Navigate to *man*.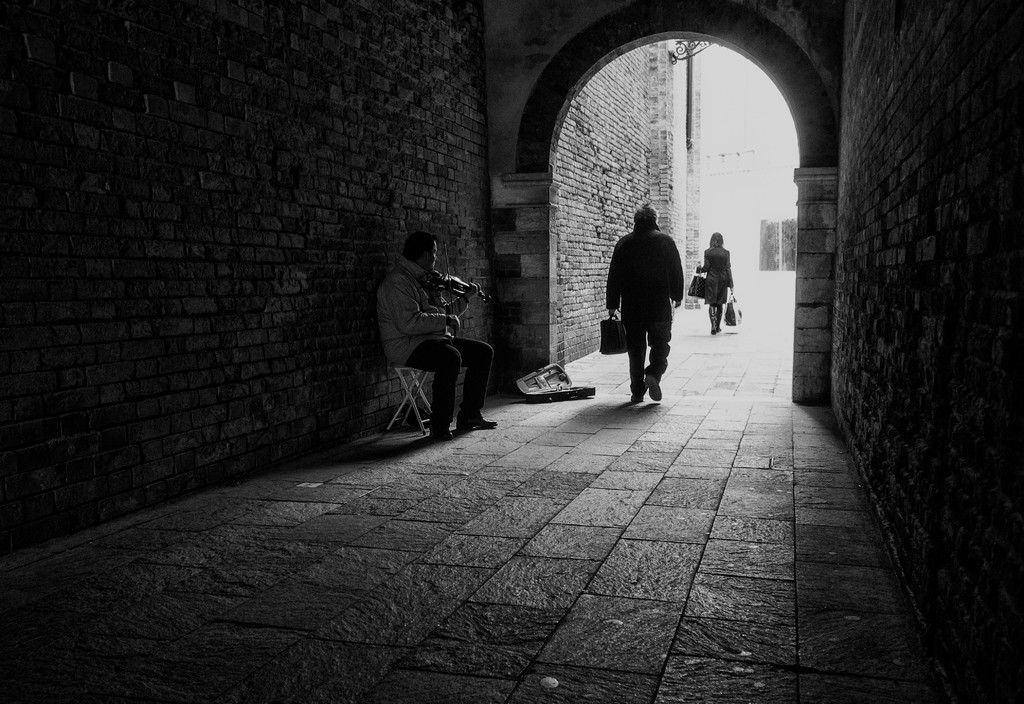
Navigation target: detection(604, 202, 691, 414).
